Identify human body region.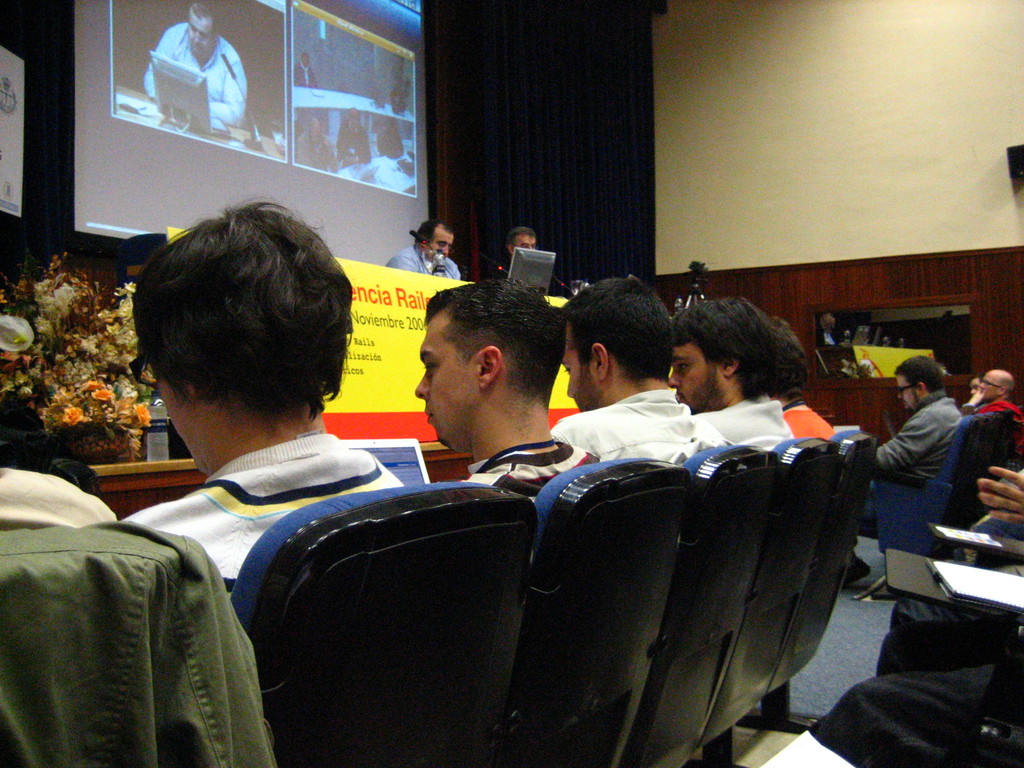
Region: (852, 340, 963, 588).
